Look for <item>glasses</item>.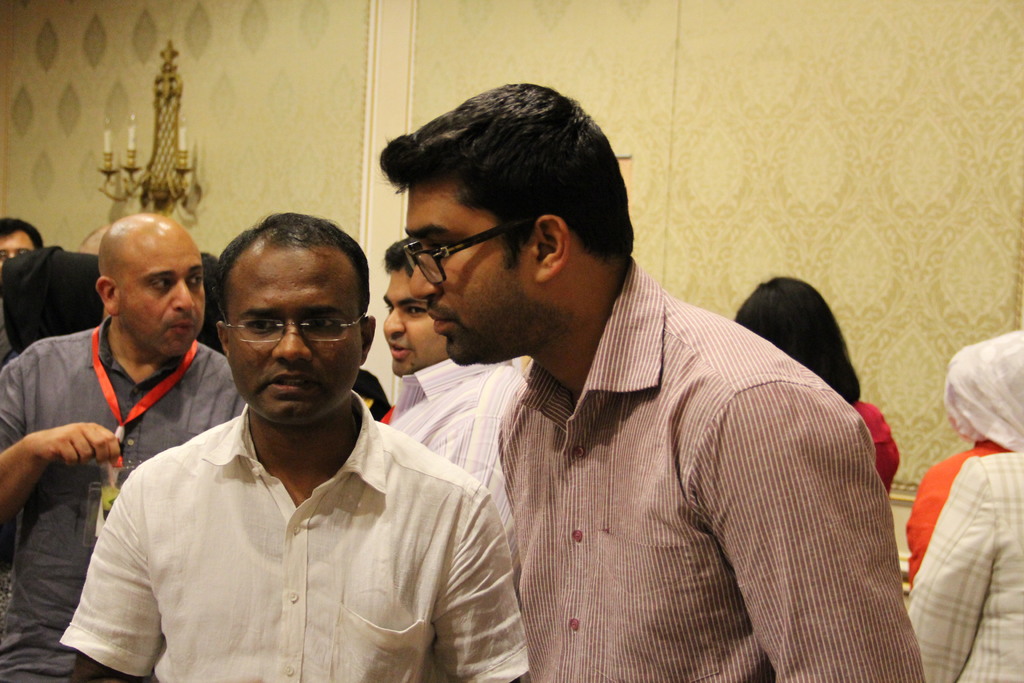
Found: <region>403, 223, 535, 286</region>.
